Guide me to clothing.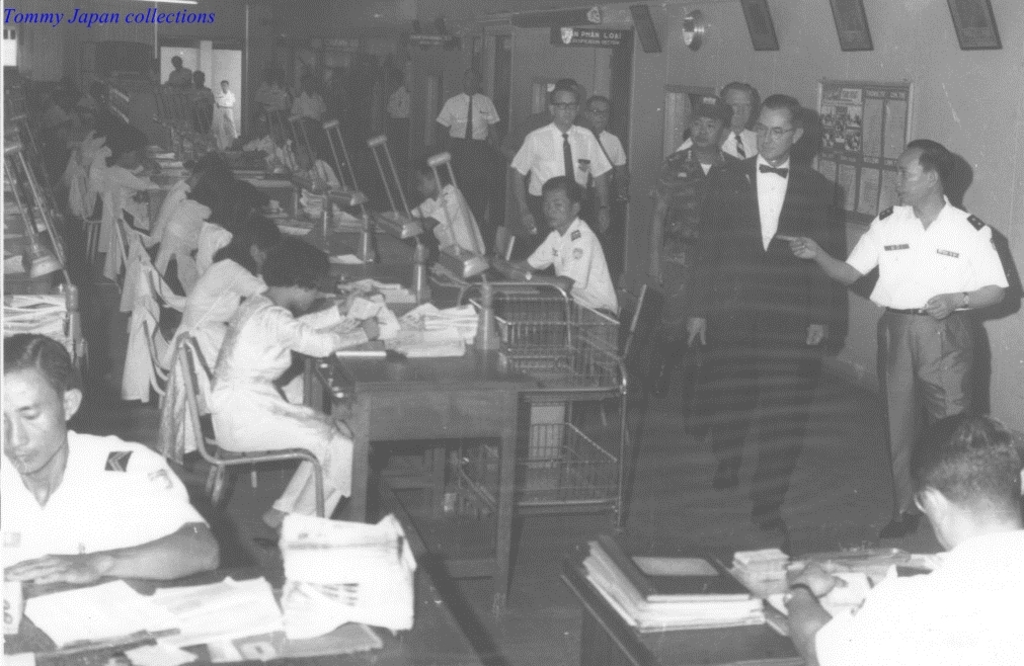
Guidance: <region>381, 85, 418, 161</region>.
